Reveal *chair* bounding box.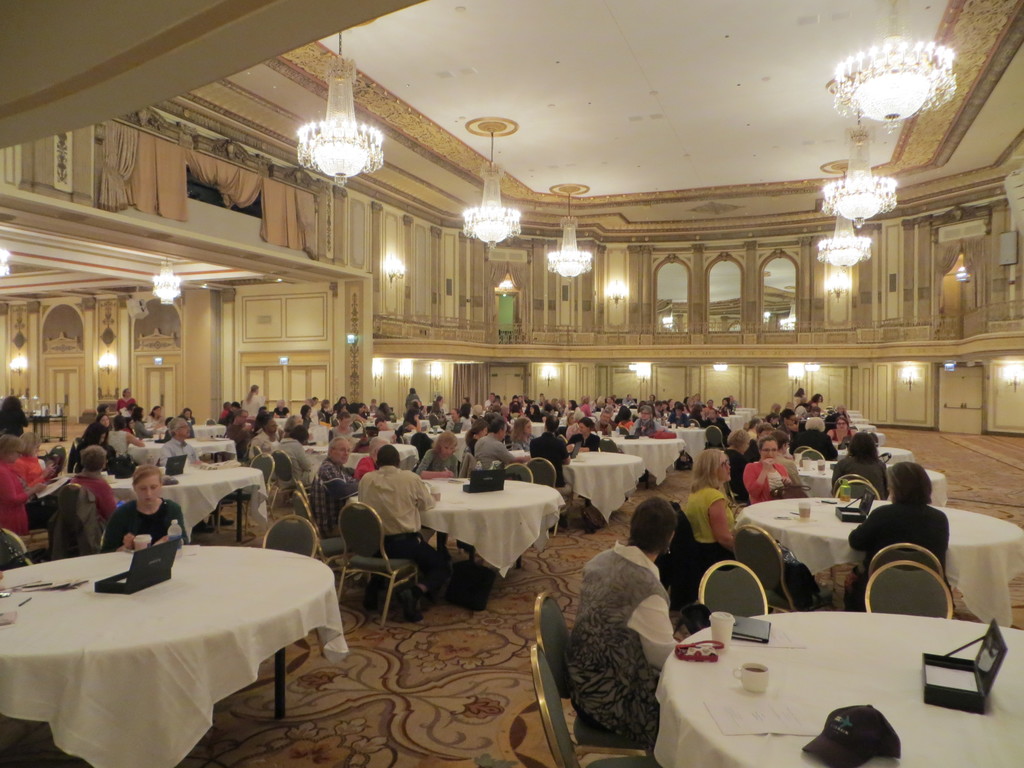
Revealed: box=[797, 447, 829, 461].
